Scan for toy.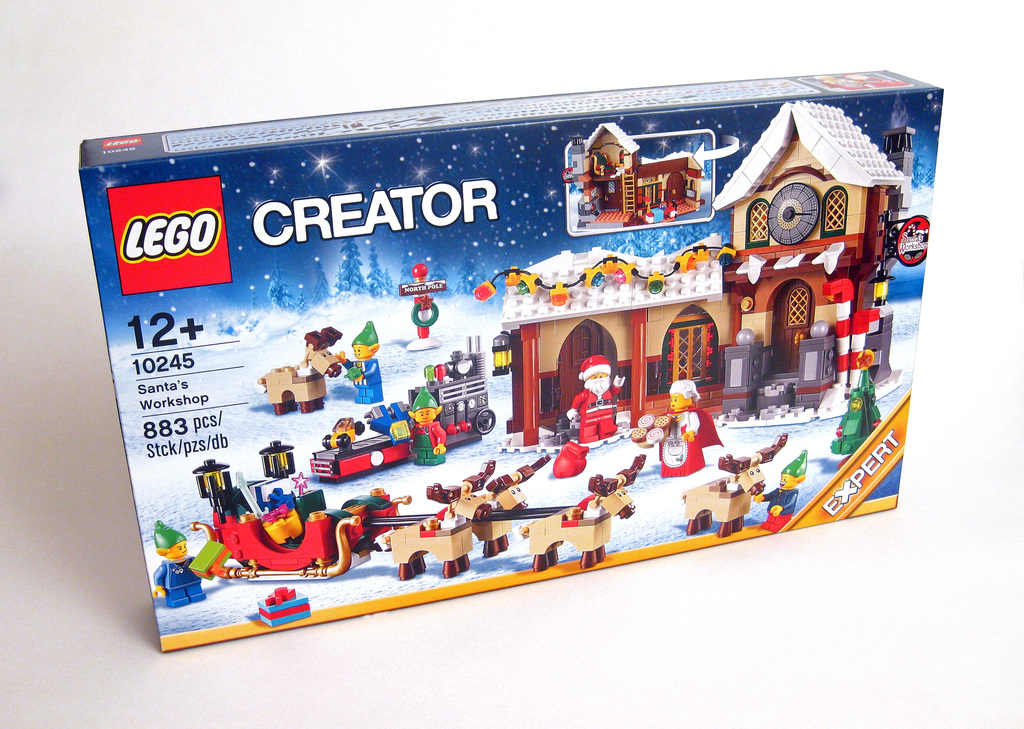
Scan result: [815, 74, 852, 89].
